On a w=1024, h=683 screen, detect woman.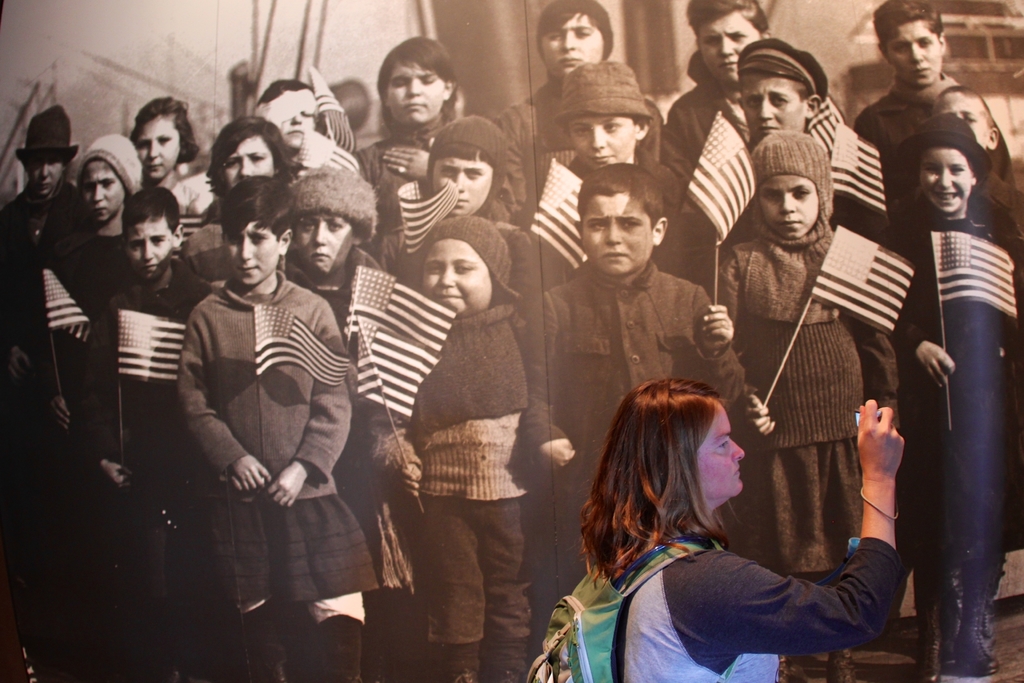
(540, 377, 923, 675).
